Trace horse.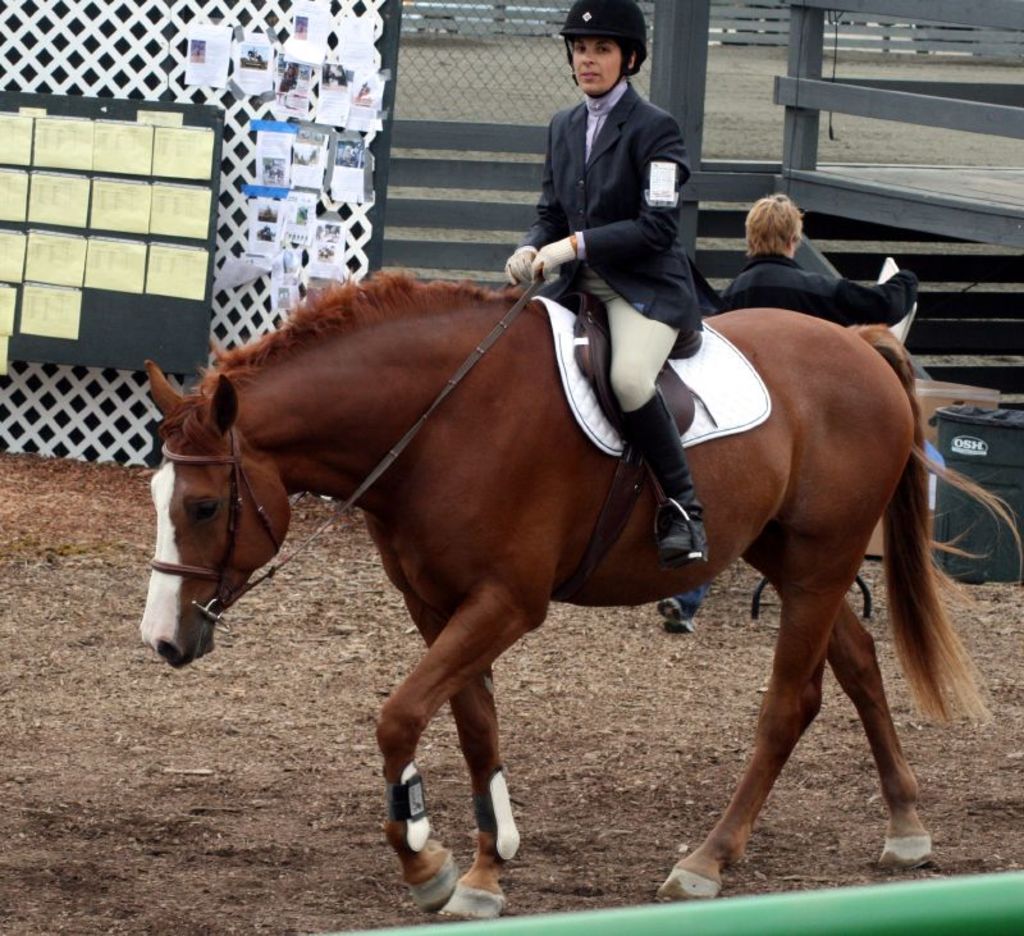
Traced to pyautogui.locateOnScreen(134, 264, 1023, 919).
